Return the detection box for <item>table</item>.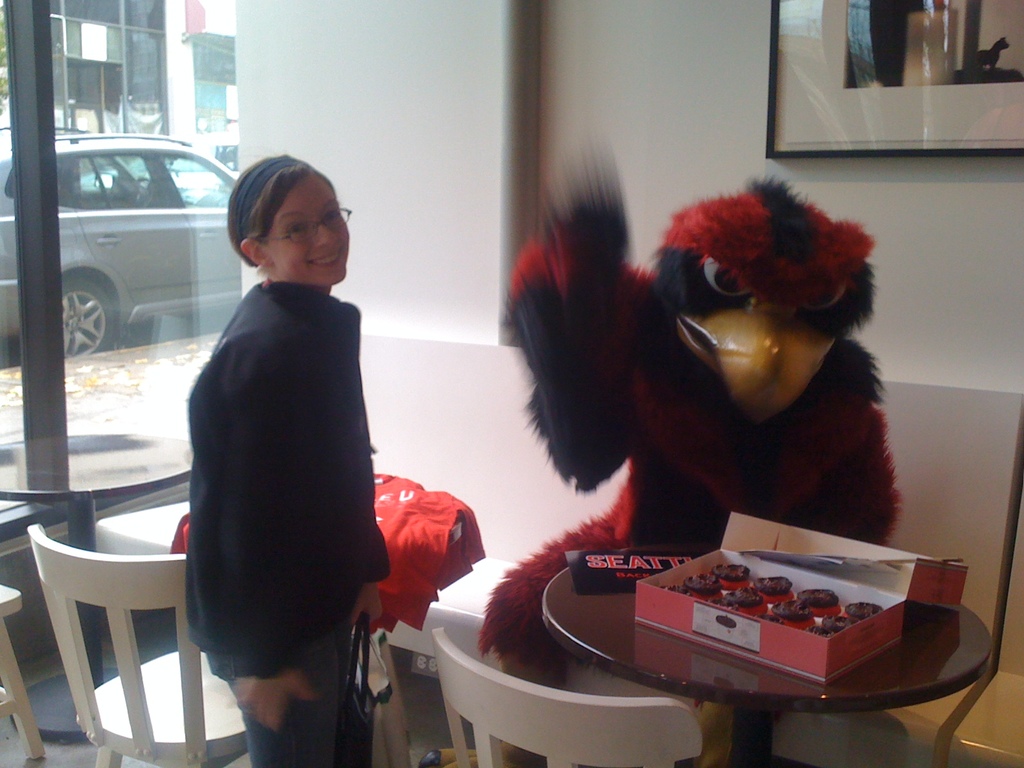
<bbox>0, 426, 207, 744</bbox>.
